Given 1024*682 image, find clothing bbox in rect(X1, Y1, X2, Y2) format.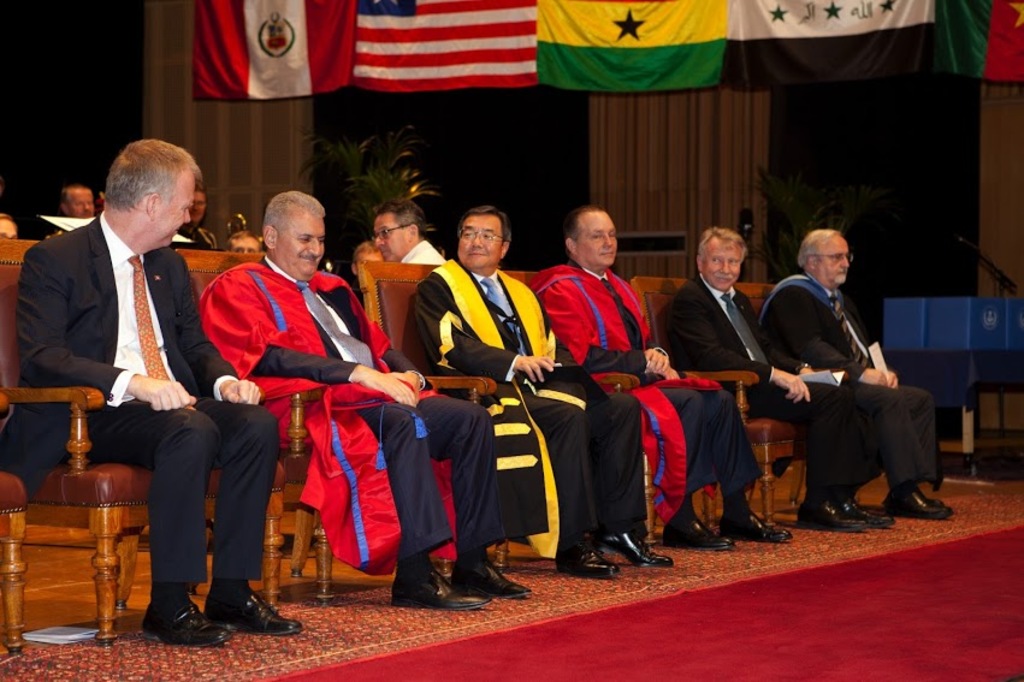
rect(402, 242, 450, 266).
